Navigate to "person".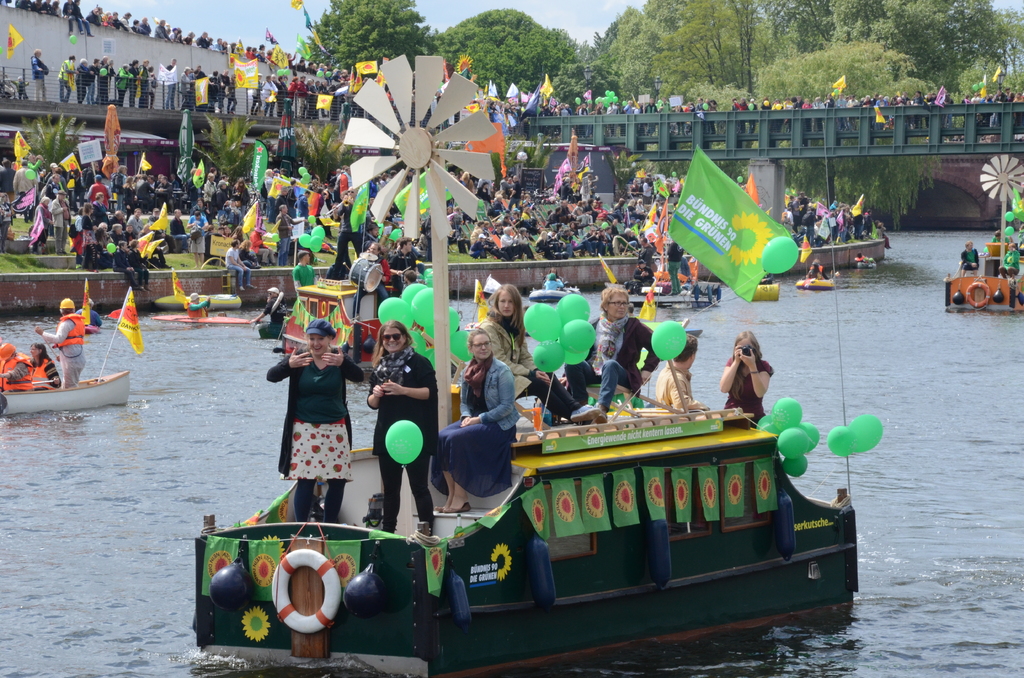
Navigation target: 563/281/656/426.
